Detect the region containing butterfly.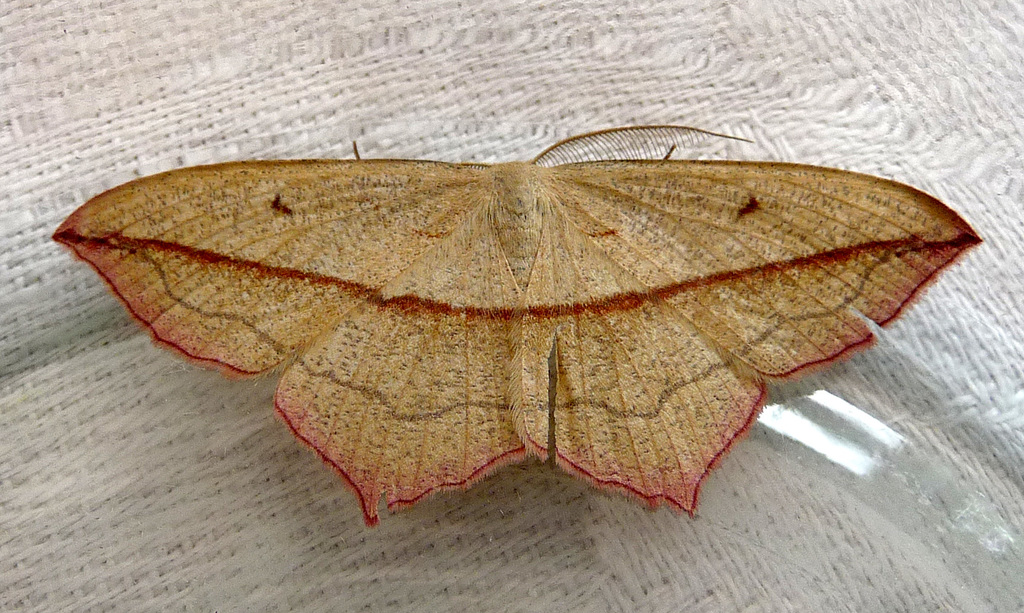
<bbox>68, 111, 1021, 541</bbox>.
